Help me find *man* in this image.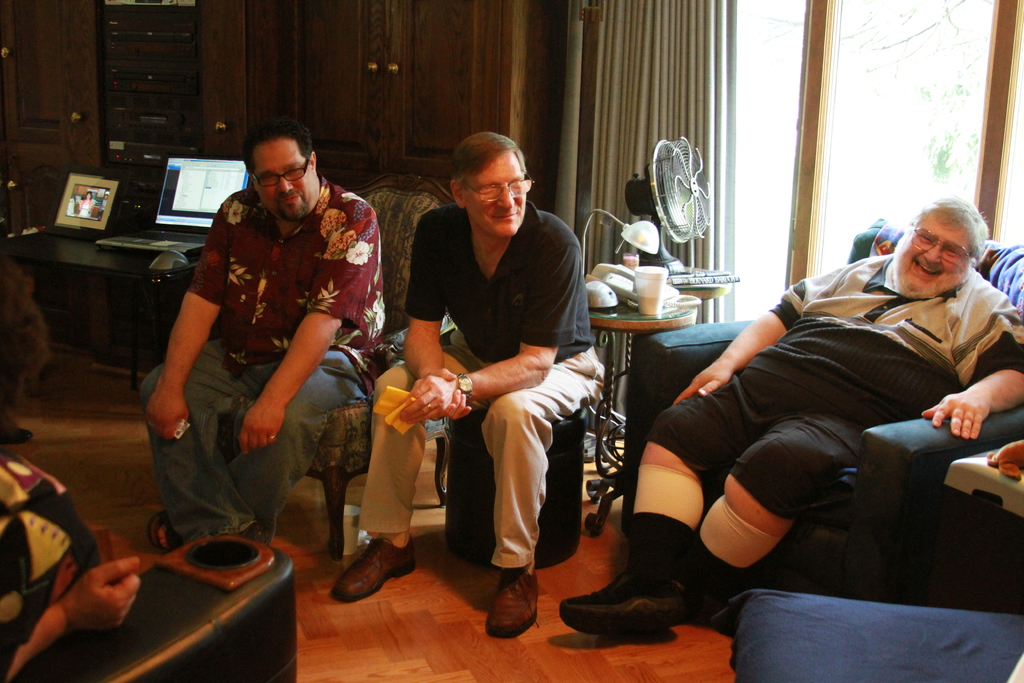
Found it: box(143, 119, 392, 570).
